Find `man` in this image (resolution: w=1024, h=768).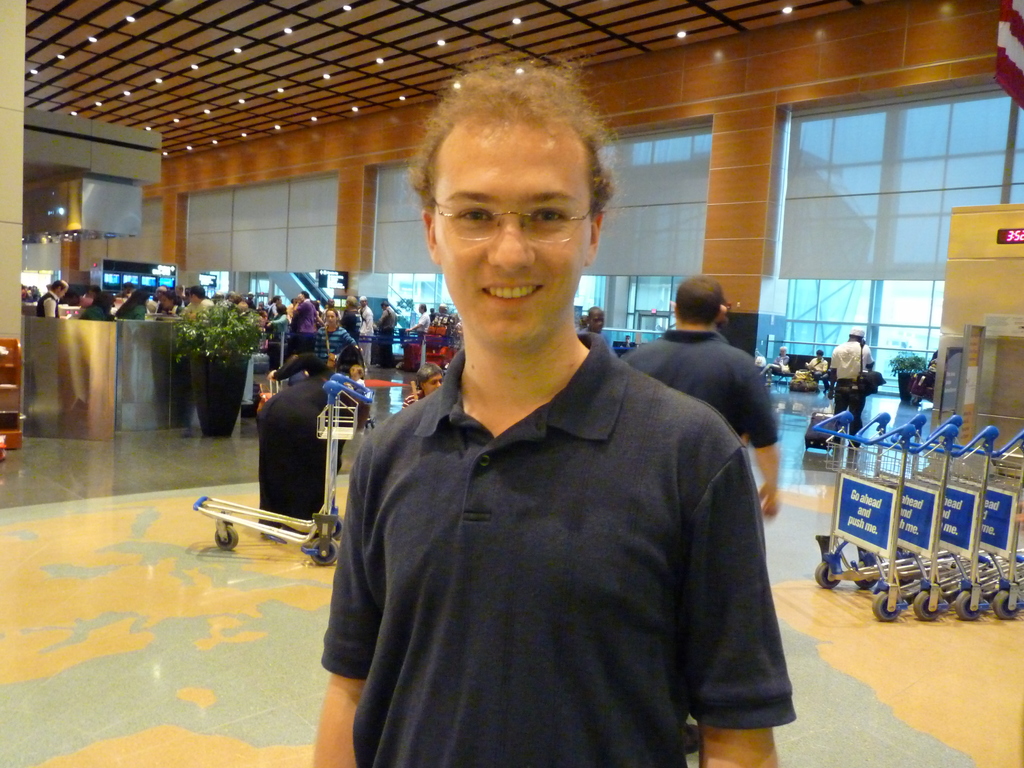
box(830, 328, 871, 450).
